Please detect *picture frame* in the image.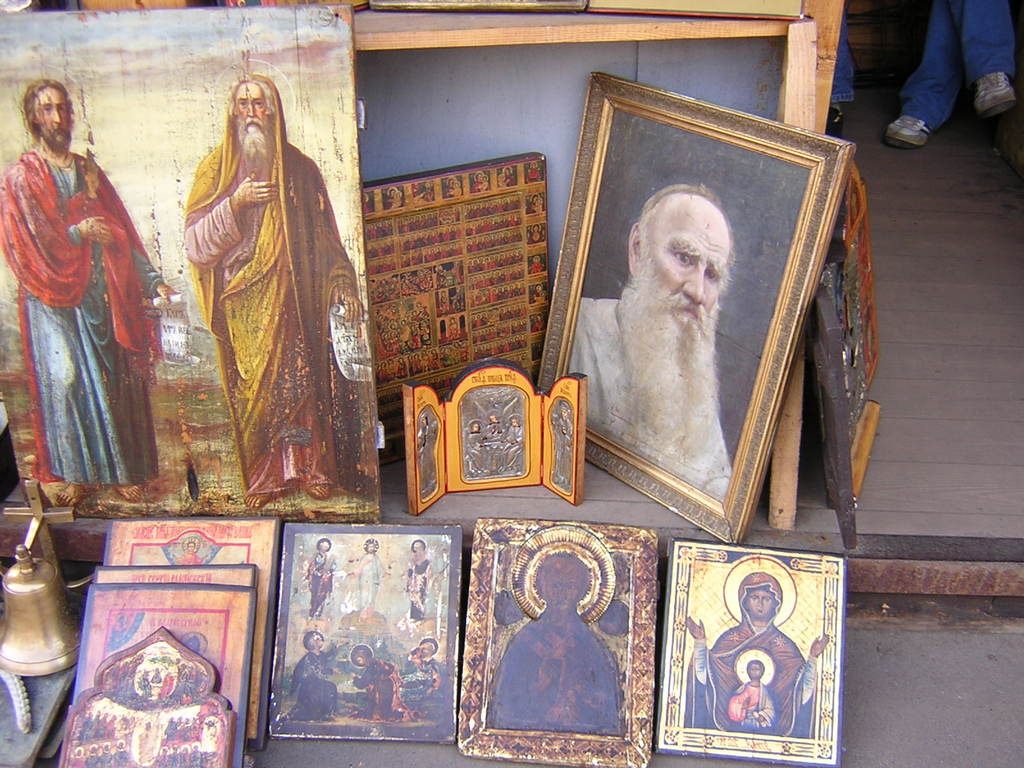
[641,532,849,766].
